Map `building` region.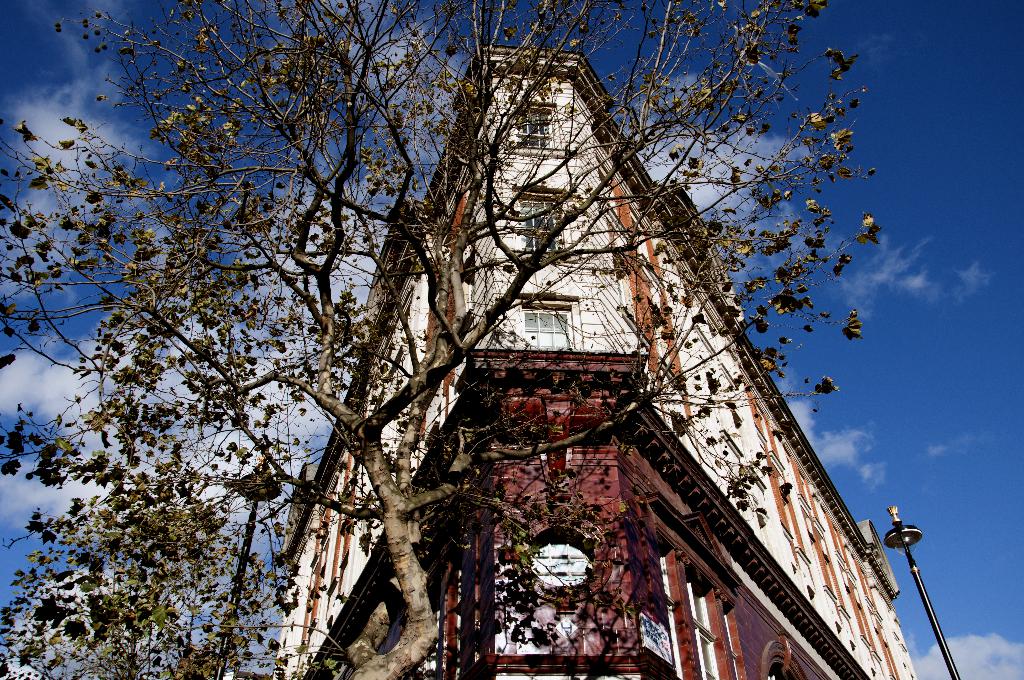
Mapped to x1=275, y1=40, x2=918, y2=679.
